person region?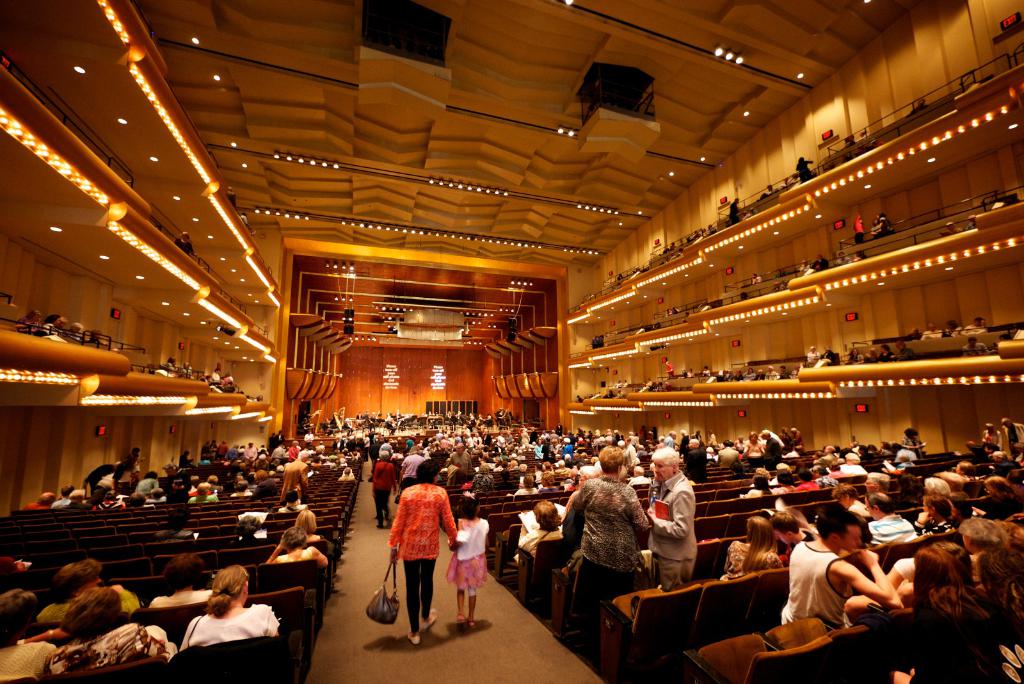
bbox=(563, 439, 573, 458)
